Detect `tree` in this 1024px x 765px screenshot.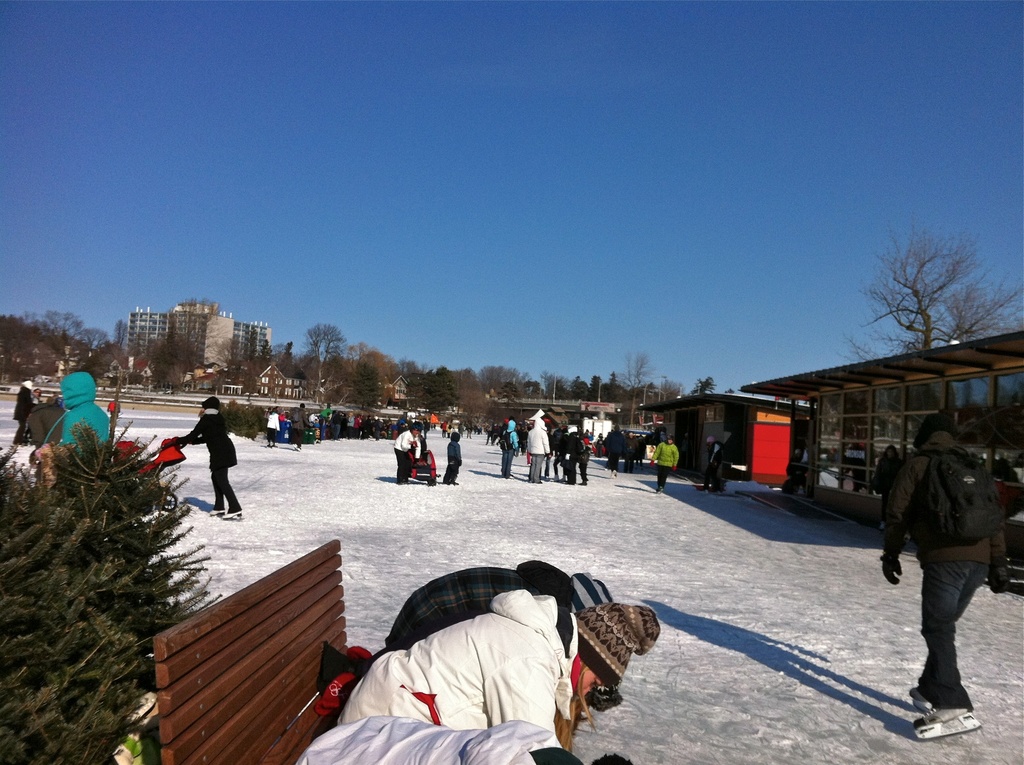
Detection: region(87, 334, 129, 378).
